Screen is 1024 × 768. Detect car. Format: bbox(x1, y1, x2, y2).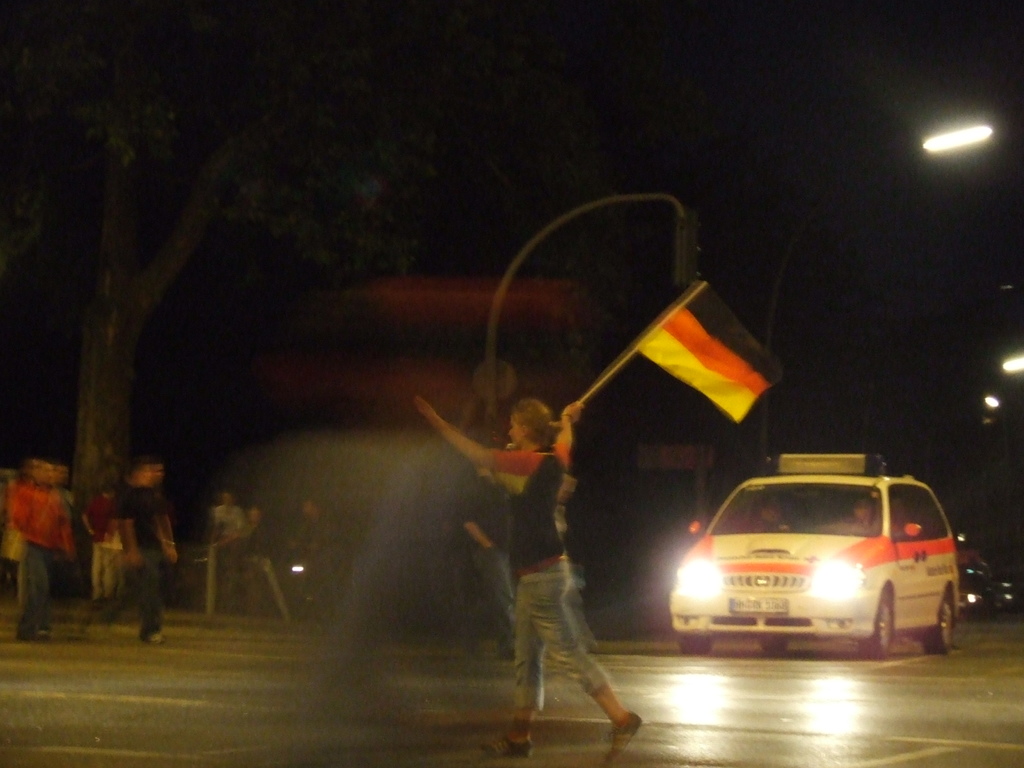
bbox(666, 459, 964, 668).
